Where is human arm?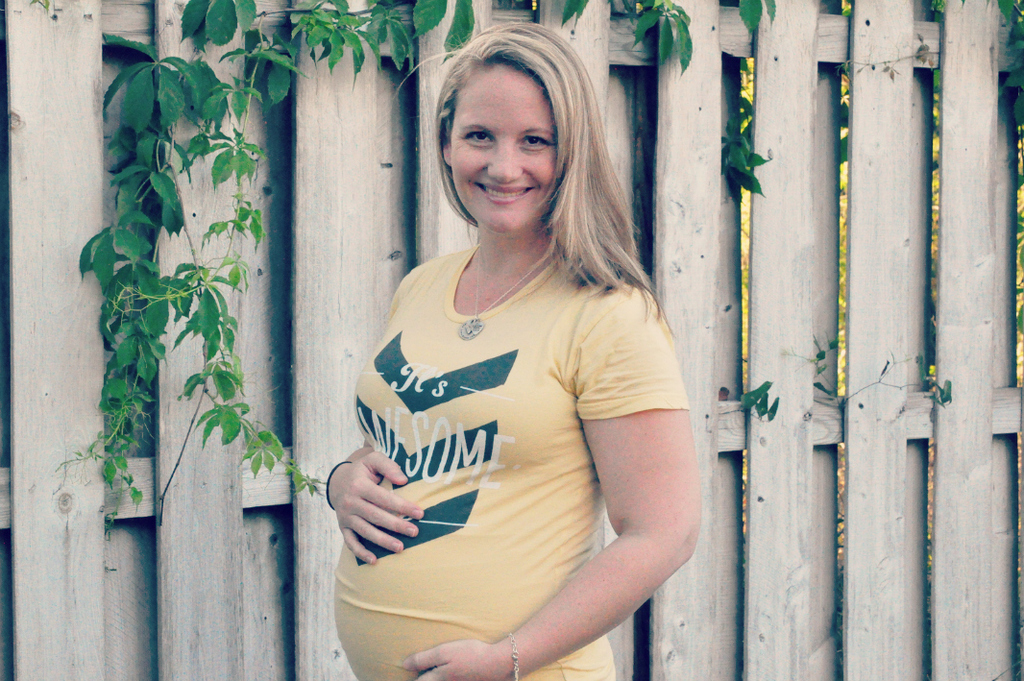
[431, 337, 717, 661].
